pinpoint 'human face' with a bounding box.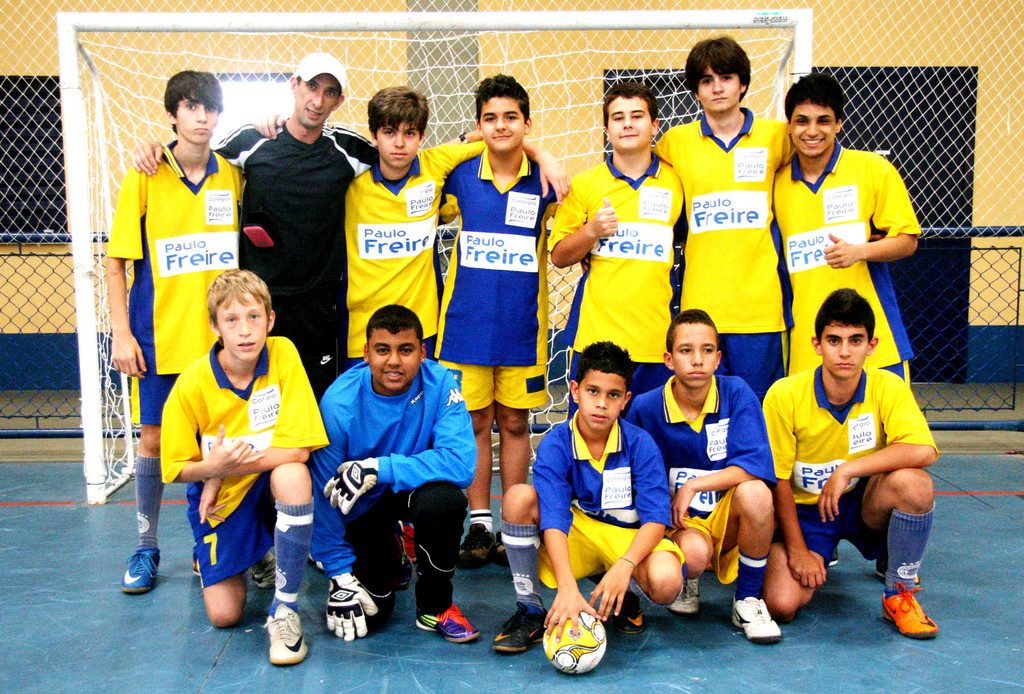
(left=369, top=328, right=423, bottom=397).
